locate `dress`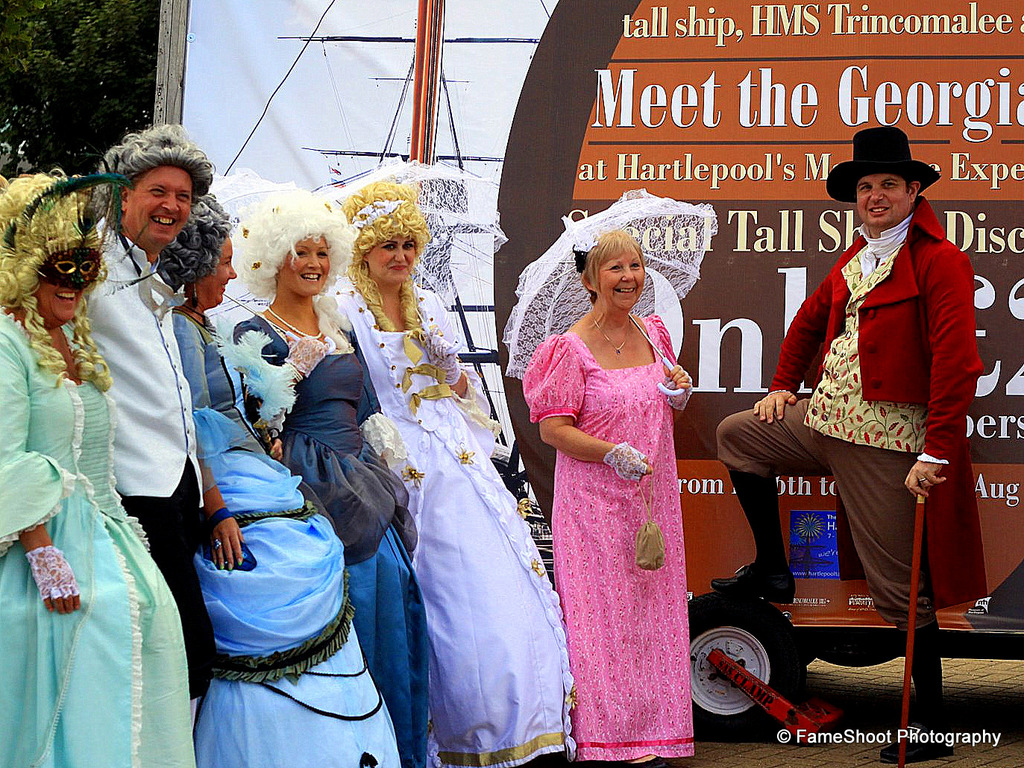
<box>220,309,430,767</box>
